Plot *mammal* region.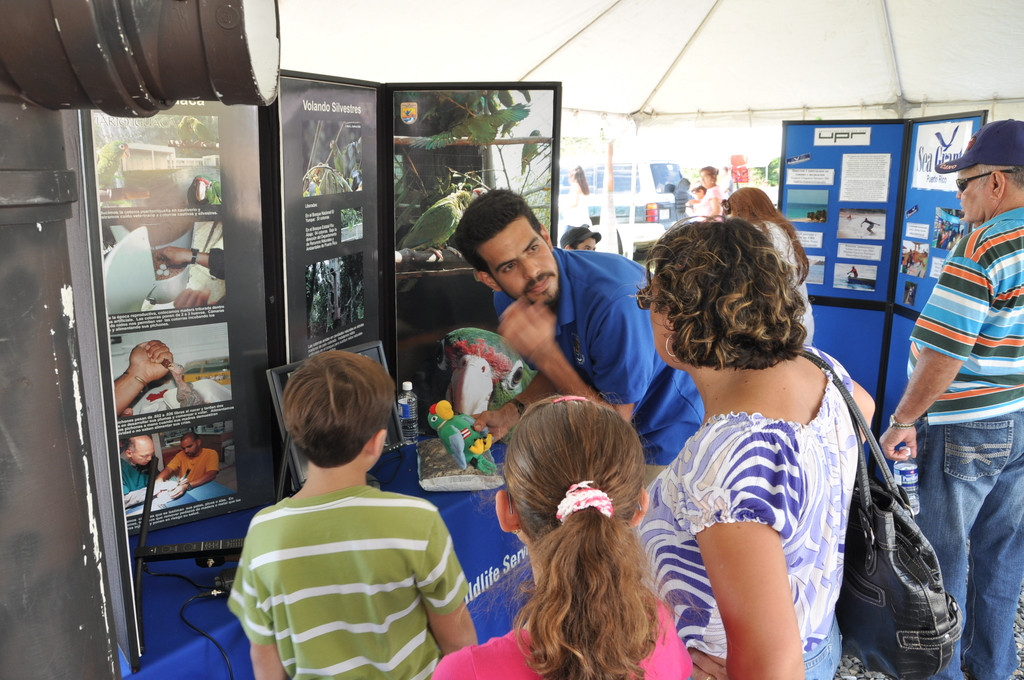
Plotted at <bbox>108, 336, 173, 417</bbox>.
